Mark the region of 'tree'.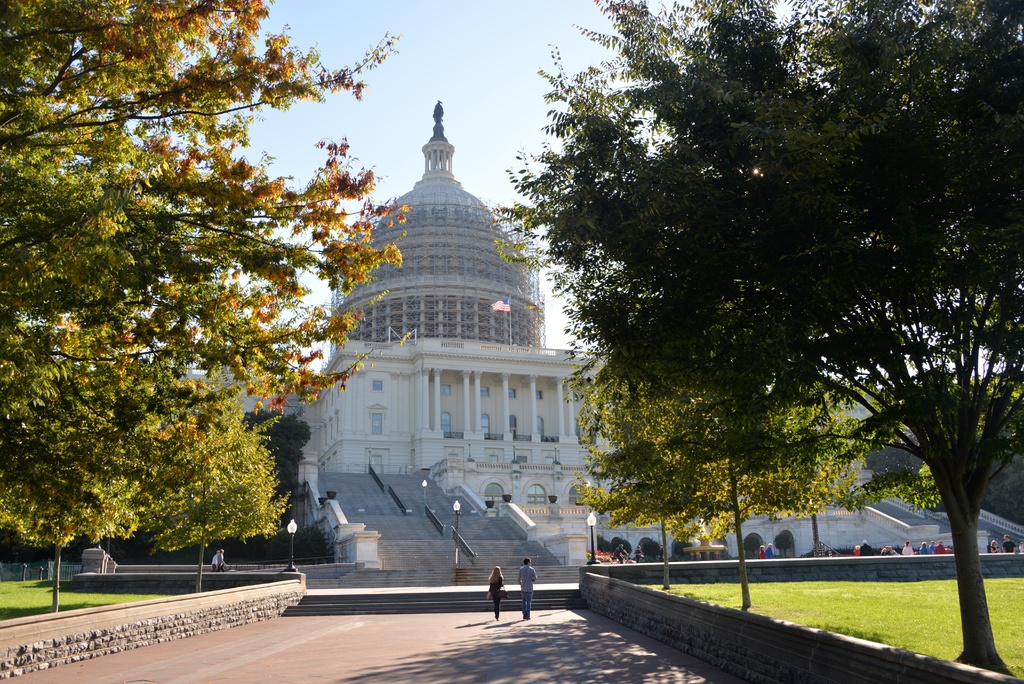
Region: bbox=[0, 1, 390, 609].
